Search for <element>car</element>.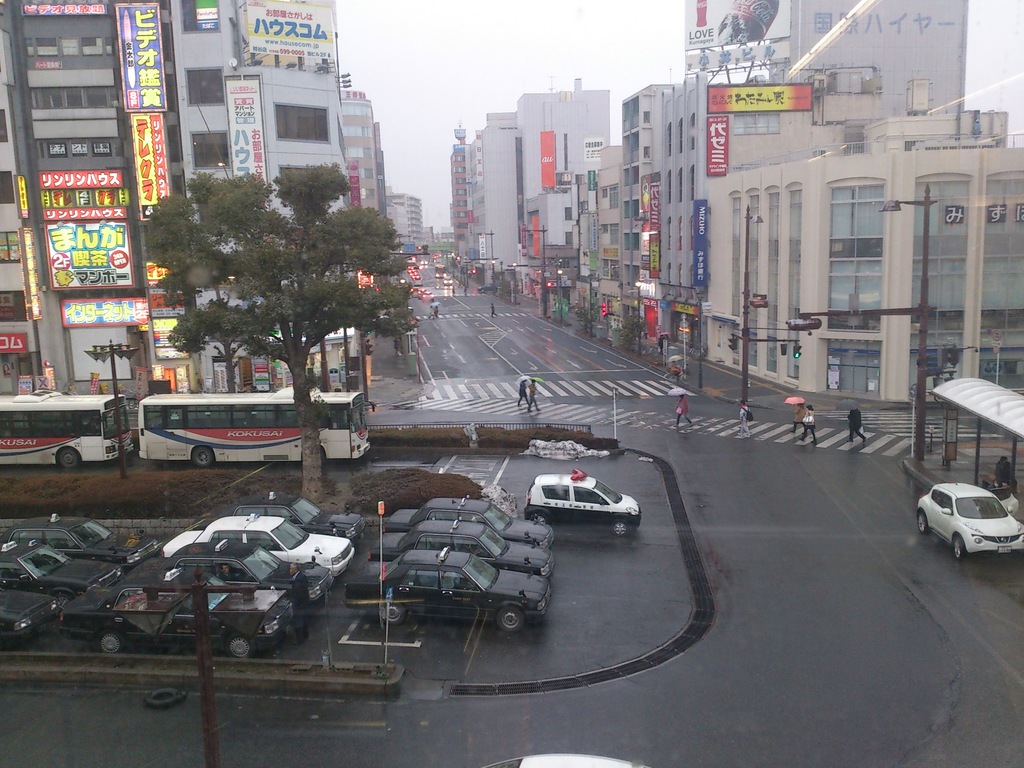
Found at left=520, top=467, right=642, bottom=539.
